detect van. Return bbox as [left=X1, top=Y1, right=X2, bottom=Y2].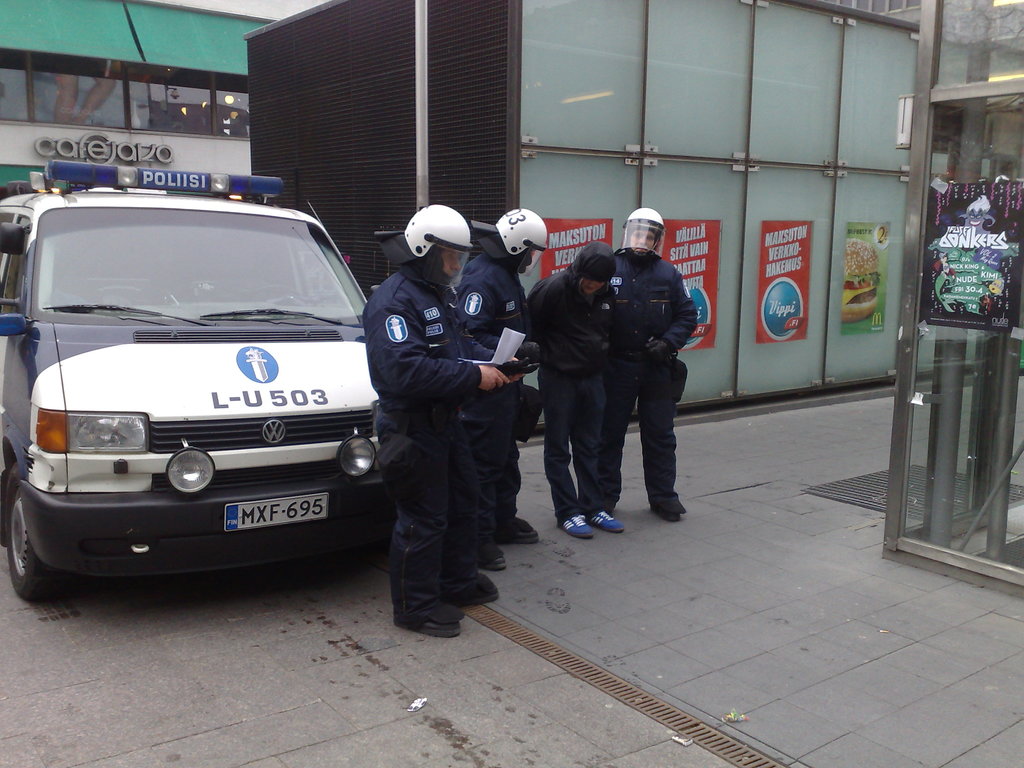
[left=0, top=167, right=399, bottom=601].
